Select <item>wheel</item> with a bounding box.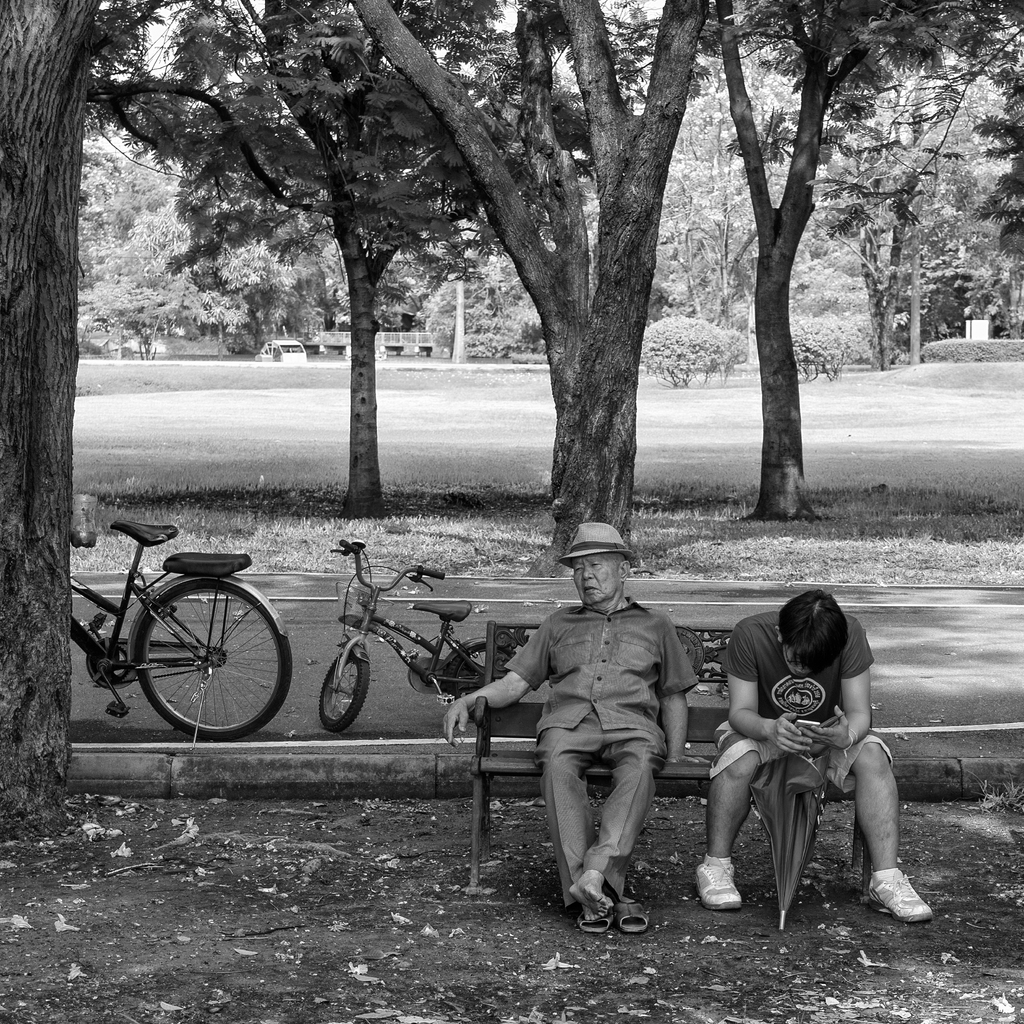
select_region(321, 650, 374, 734).
